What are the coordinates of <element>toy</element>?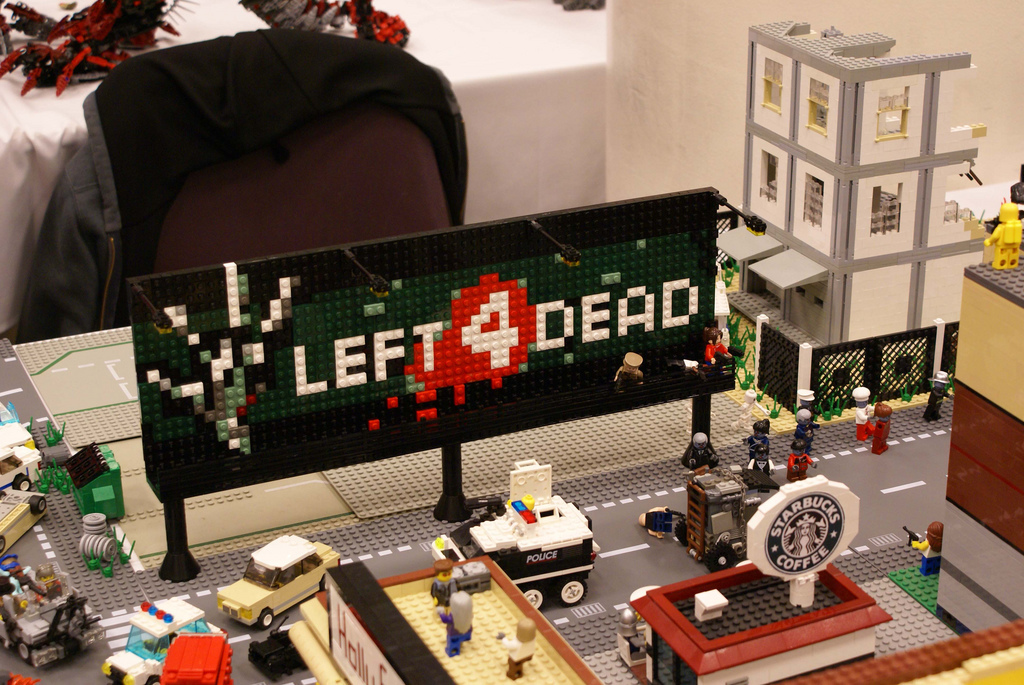
(left=0, top=0, right=198, bottom=100).
